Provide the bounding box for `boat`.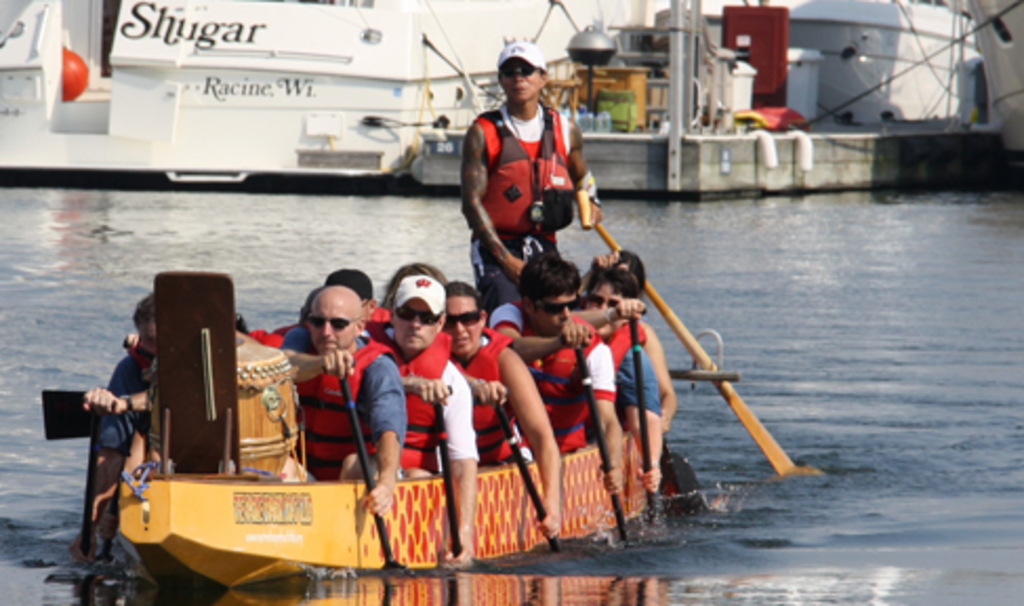
<bbox>40, 271, 746, 593</bbox>.
